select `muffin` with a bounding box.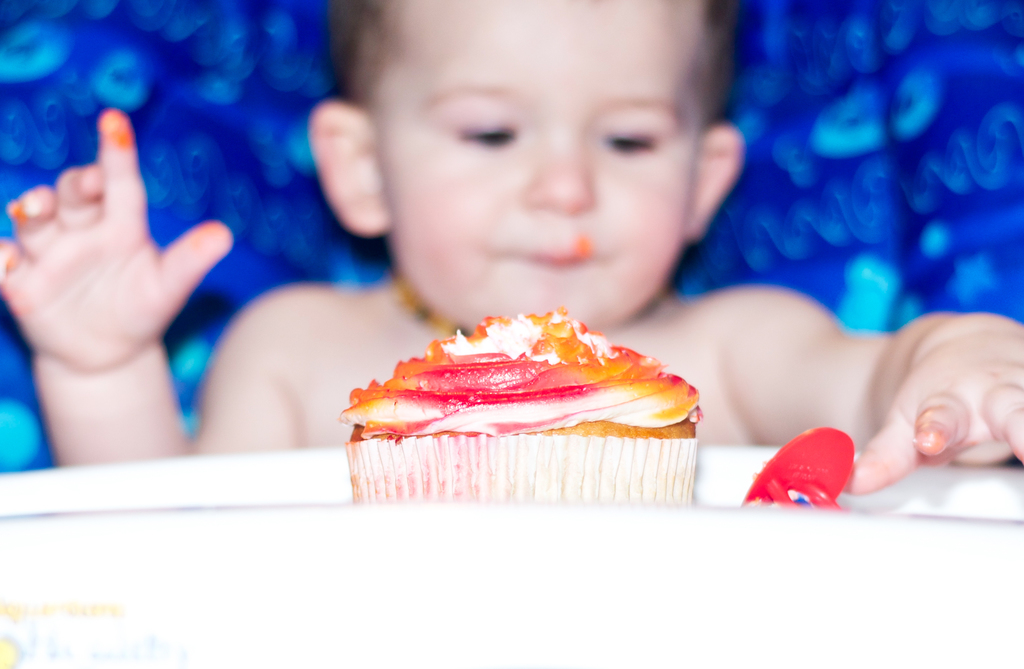
locate(337, 304, 705, 492).
